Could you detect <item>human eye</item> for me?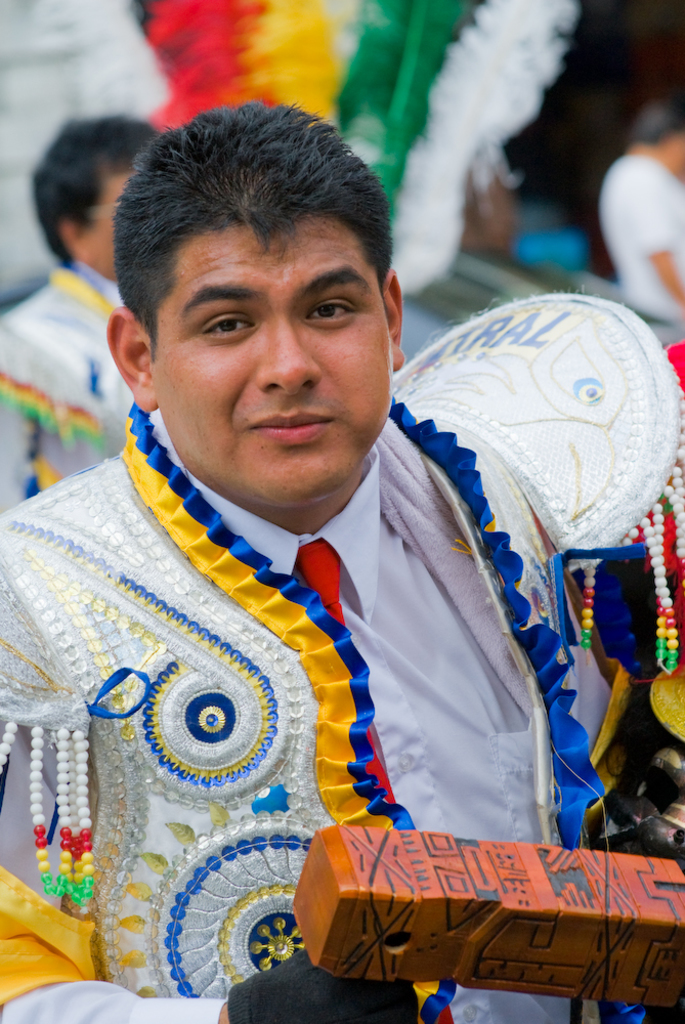
Detection result: region(187, 306, 265, 345).
